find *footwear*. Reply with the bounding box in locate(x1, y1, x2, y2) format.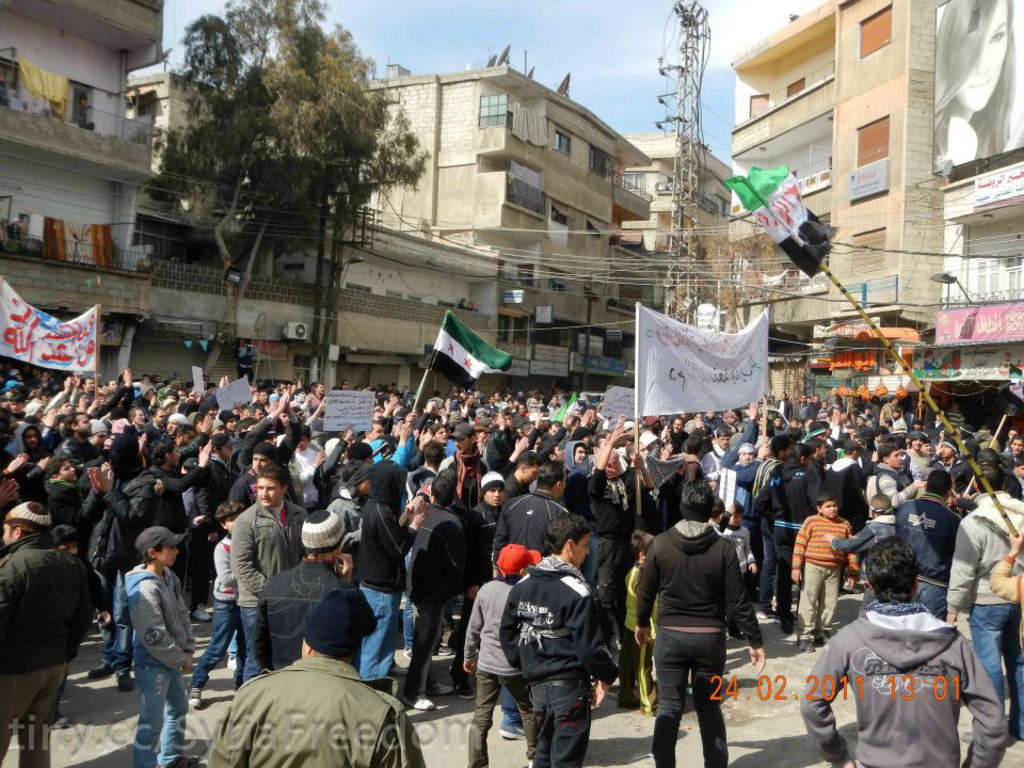
locate(452, 682, 478, 702).
